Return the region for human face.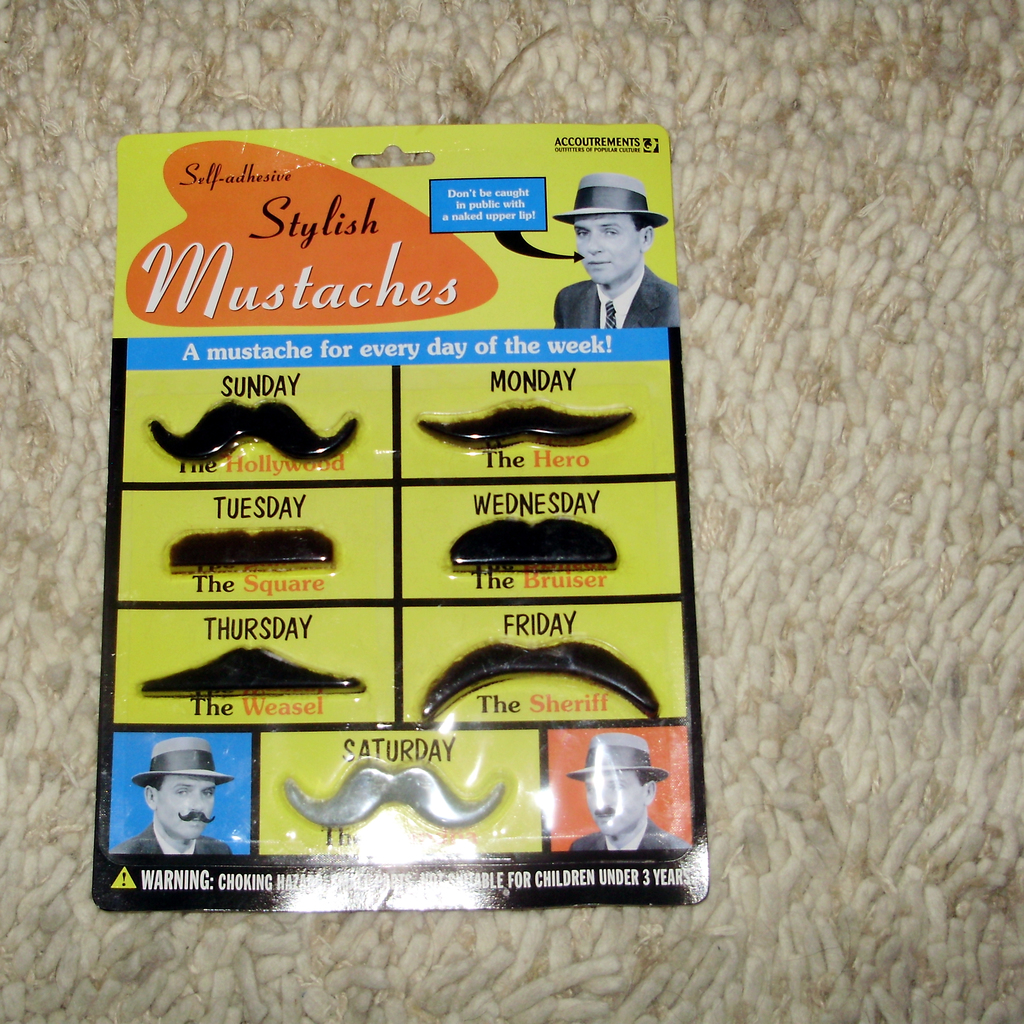
(x1=570, y1=212, x2=637, y2=289).
